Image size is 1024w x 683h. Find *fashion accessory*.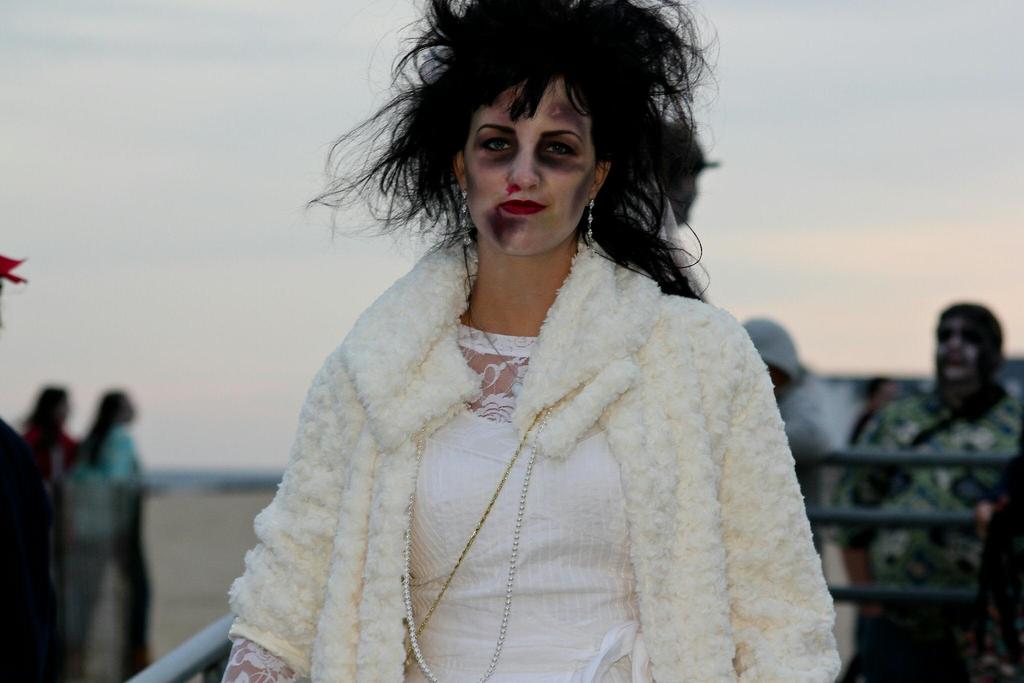
left=582, top=194, right=595, bottom=243.
